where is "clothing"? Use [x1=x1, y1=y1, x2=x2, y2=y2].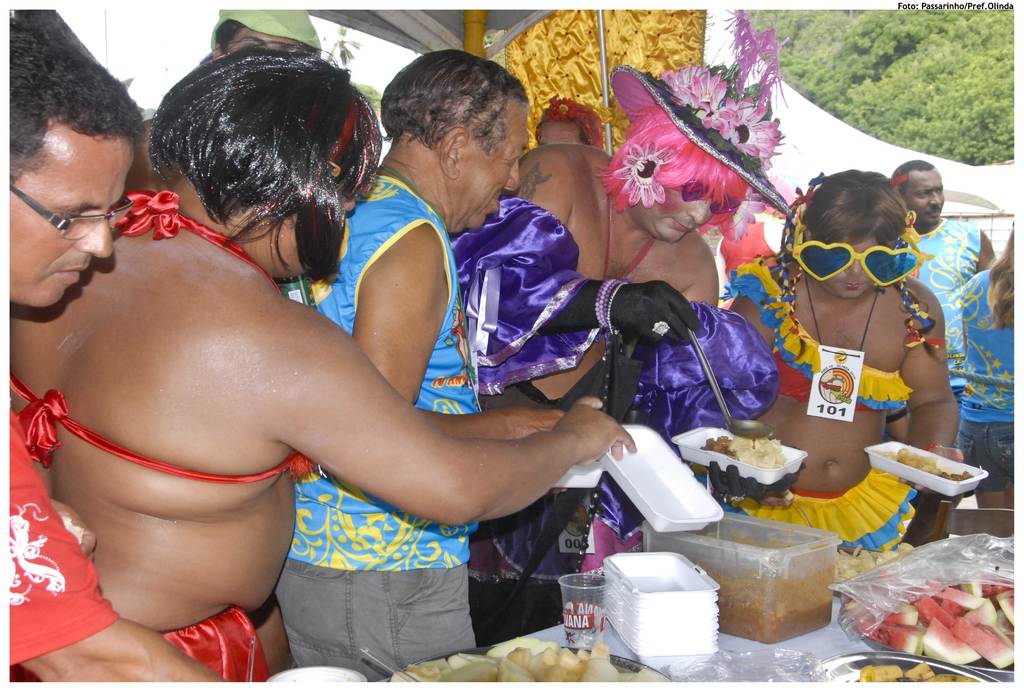
[x1=726, y1=458, x2=919, y2=555].
